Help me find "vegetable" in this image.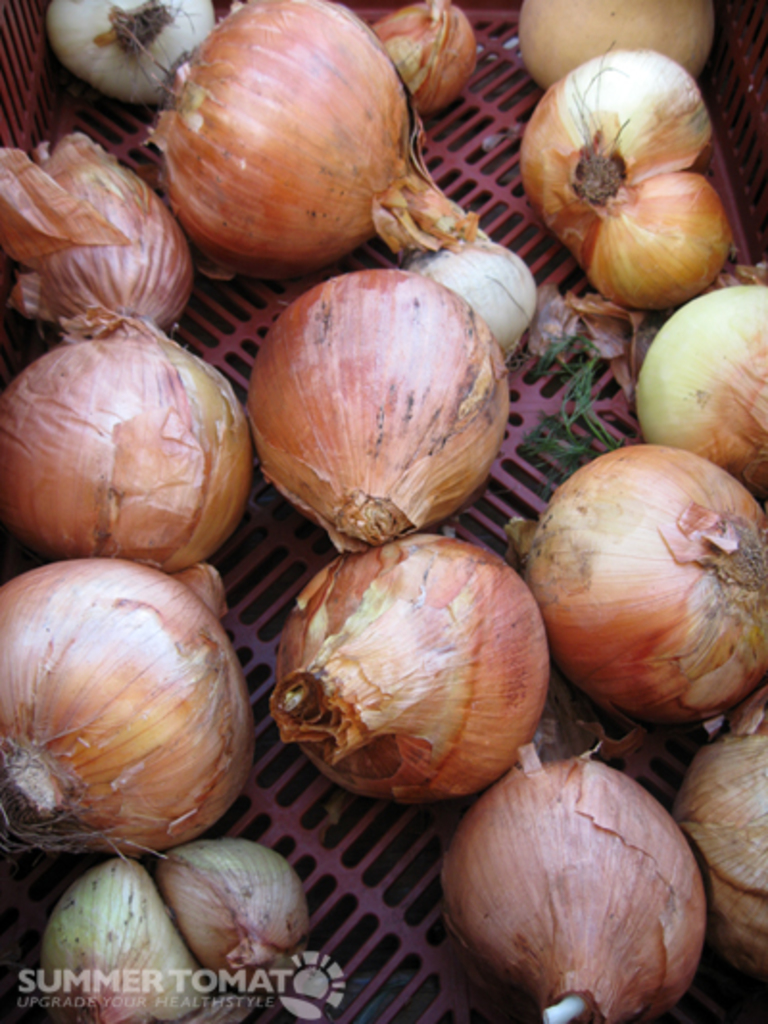
Found it: (x1=670, y1=720, x2=766, y2=986).
